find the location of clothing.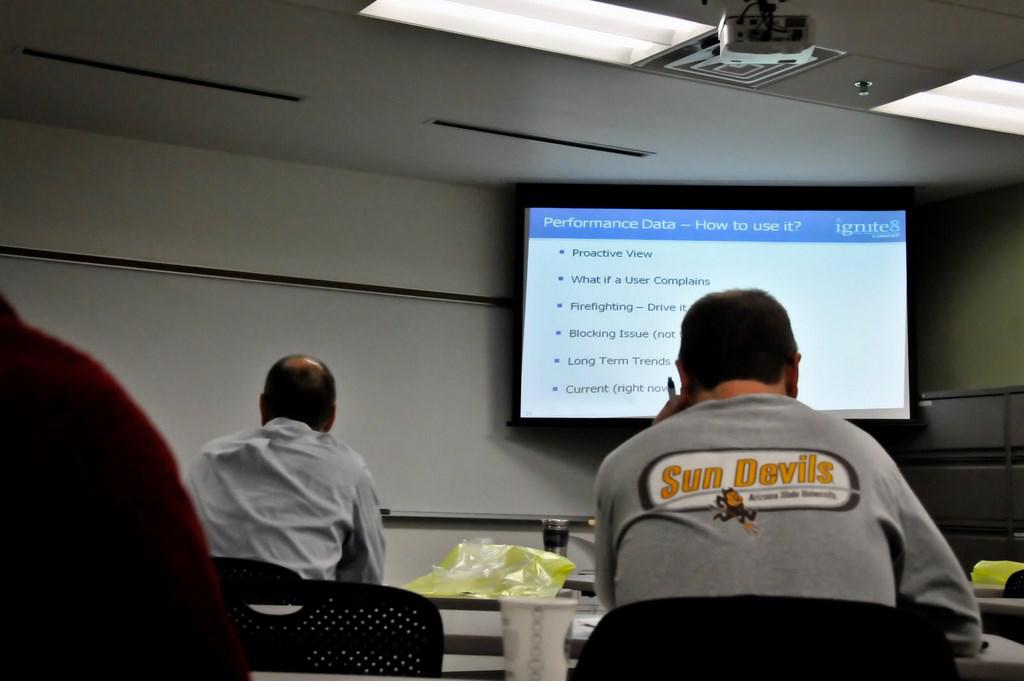
Location: pyautogui.locateOnScreen(593, 392, 981, 657).
